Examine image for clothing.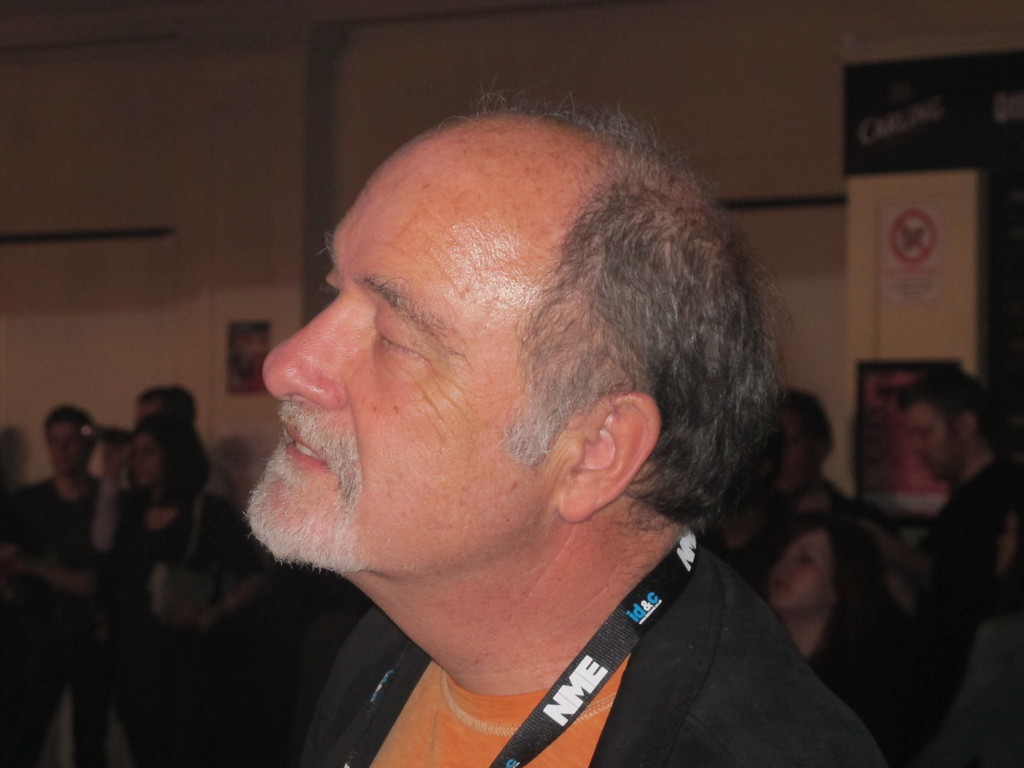
Examination result: 92/492/274/767.
